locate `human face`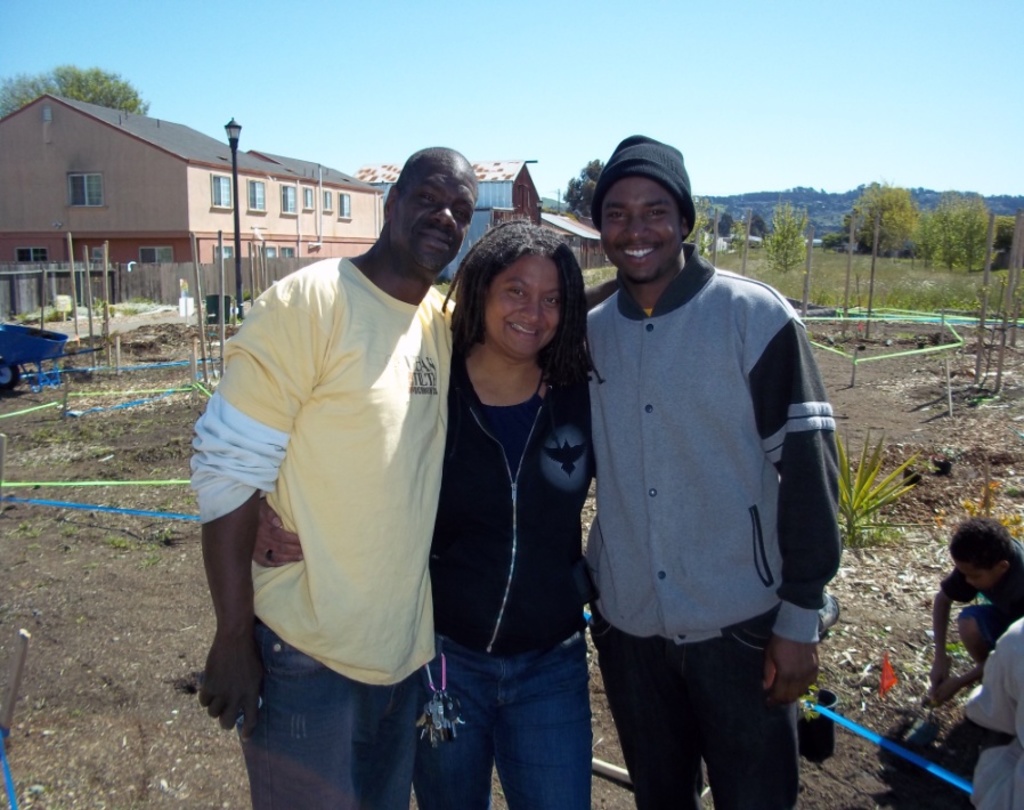
pyautogui.locateOnScreen(485, 250, 559, 363)
